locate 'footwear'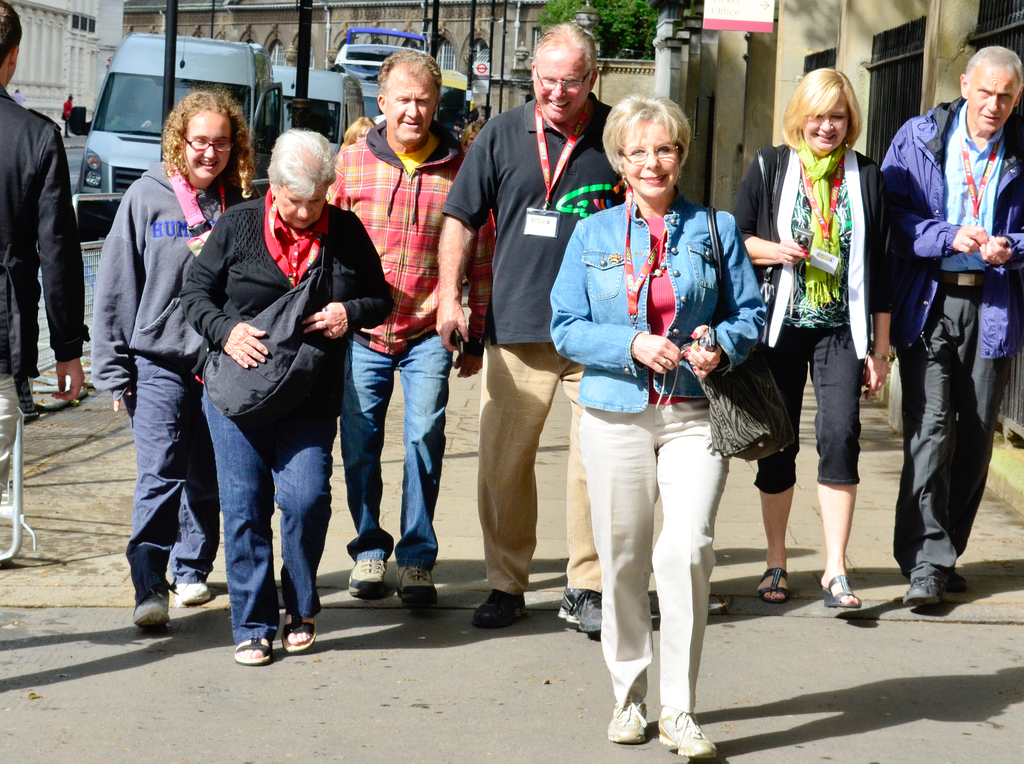
<region>758, 568, 792, 606</region>
